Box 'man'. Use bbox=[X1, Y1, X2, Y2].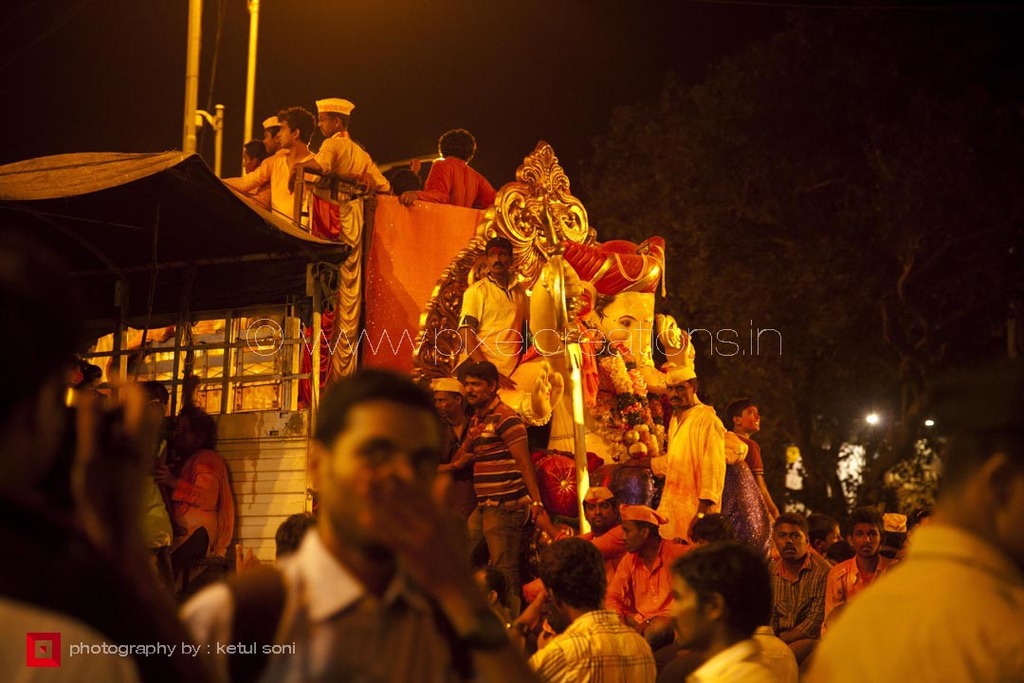
bbox=[606, 504, 694, 637].
